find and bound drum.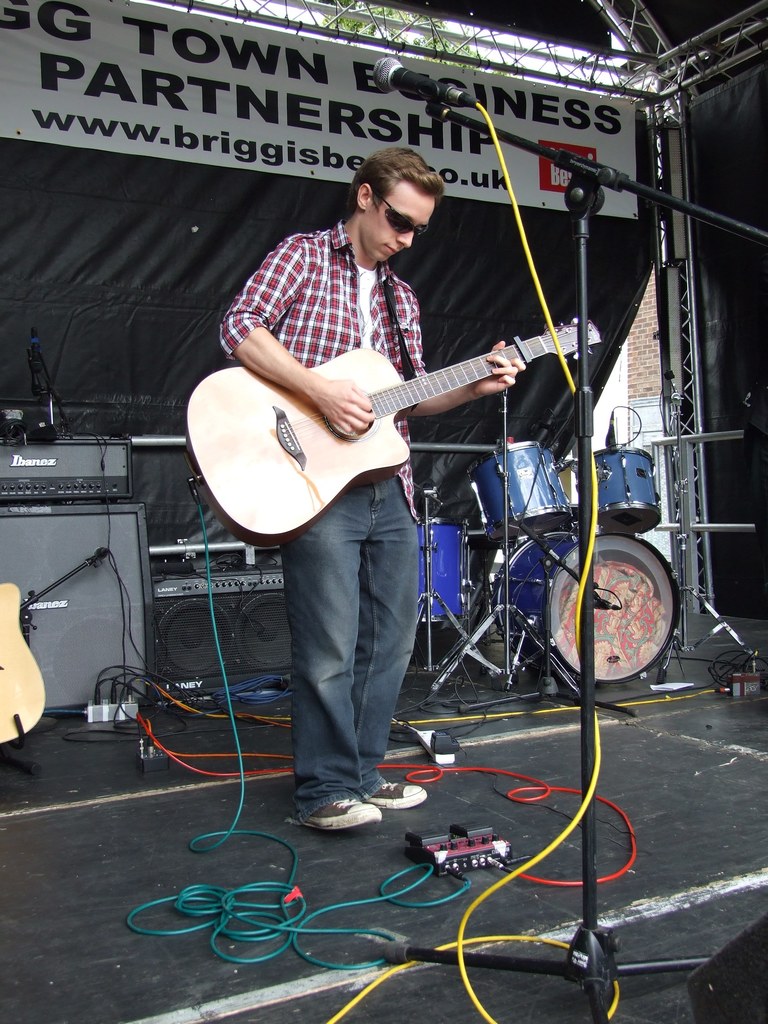
Bound: locate(492, 527, 681, 686).
